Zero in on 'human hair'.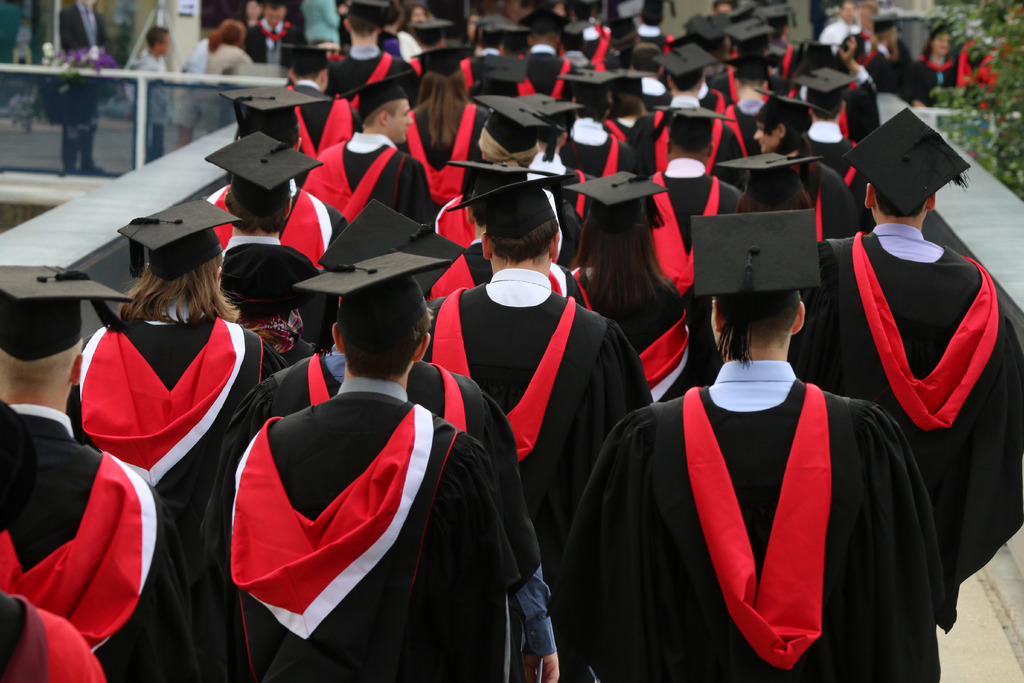
Zeroed in: l=109, t=259, r=219, b=333.
